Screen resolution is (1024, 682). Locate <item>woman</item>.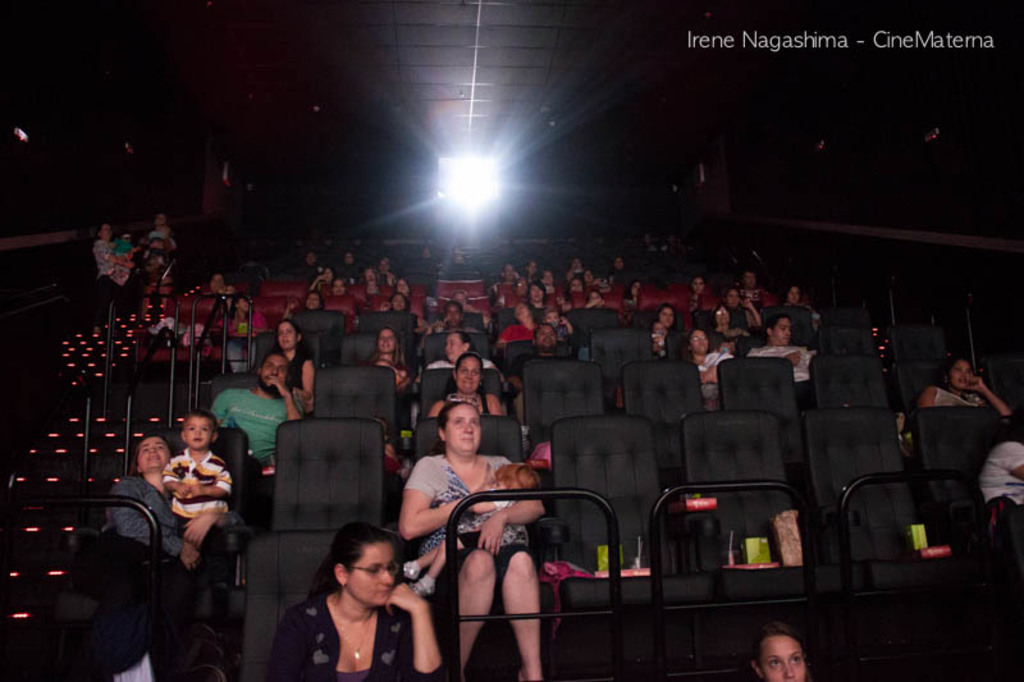
599, 276, 617, 298.
